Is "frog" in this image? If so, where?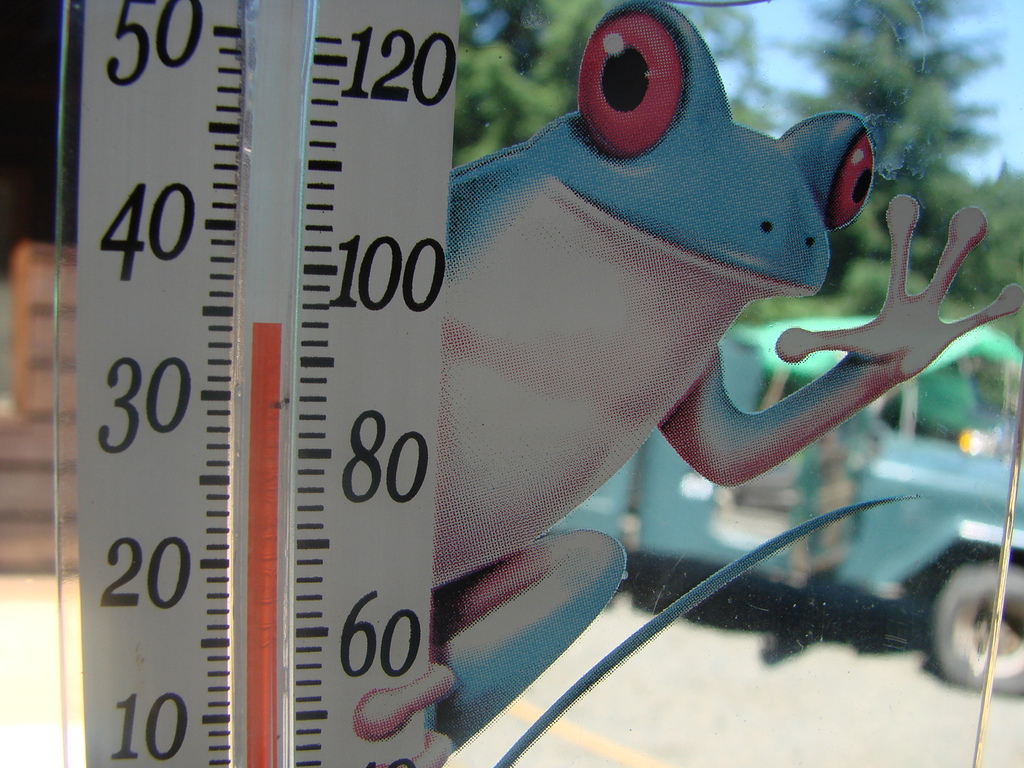
Yes, at l=351, t=0, r=1023, b=767.
